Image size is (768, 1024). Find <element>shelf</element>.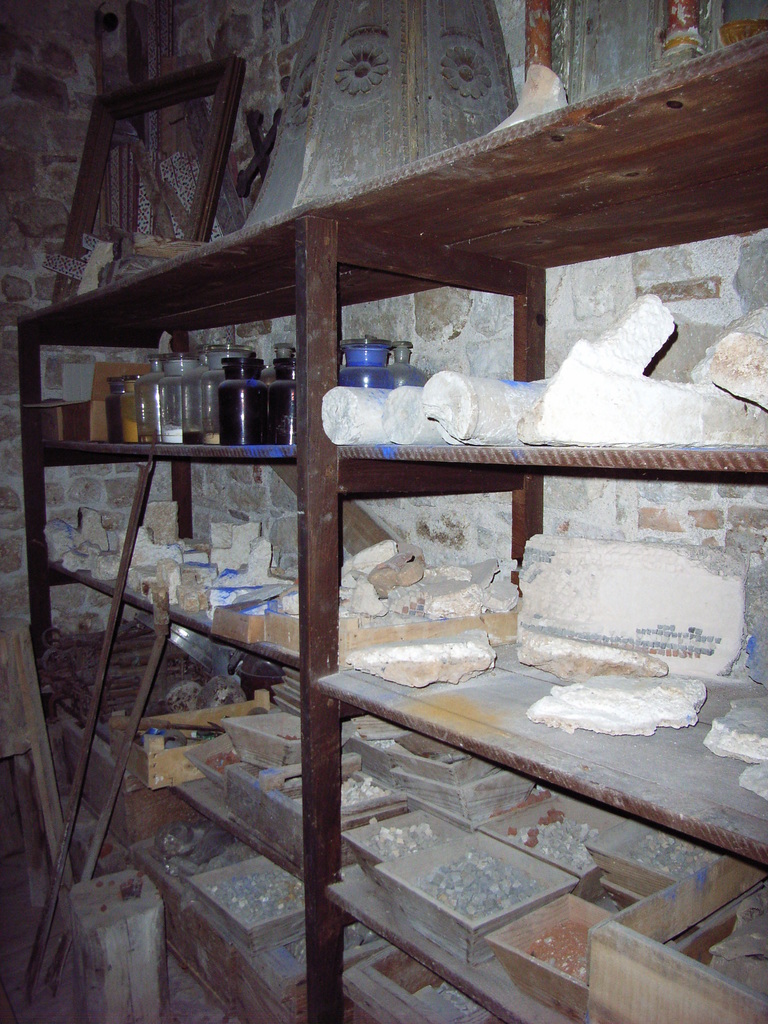
<box>12,209,299,468</box>.
